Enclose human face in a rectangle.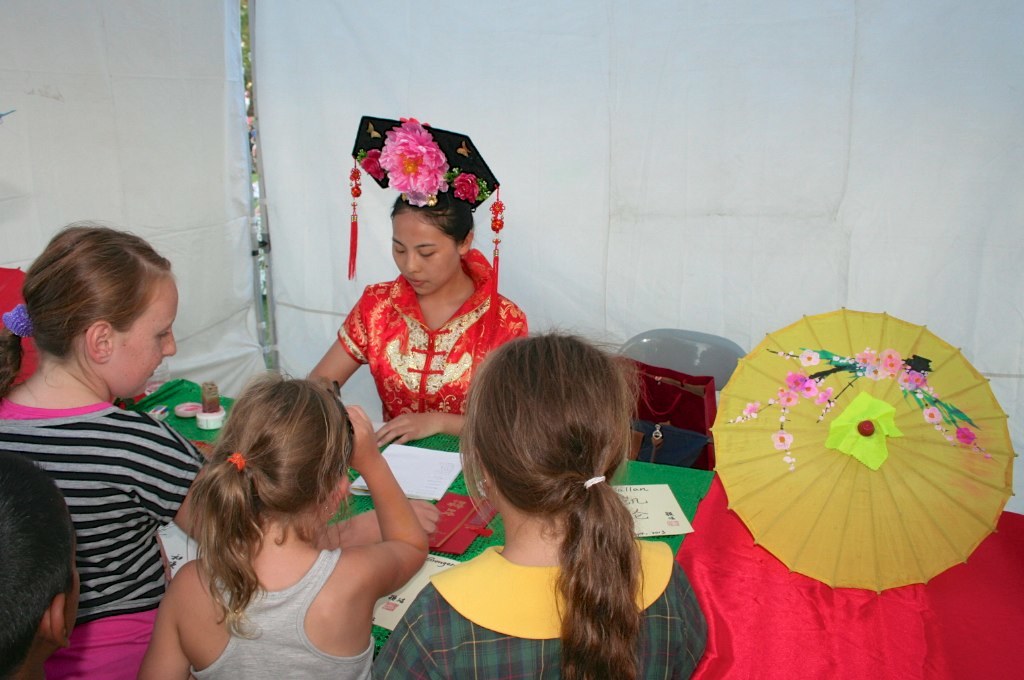
(393, 214, 463, 297).
